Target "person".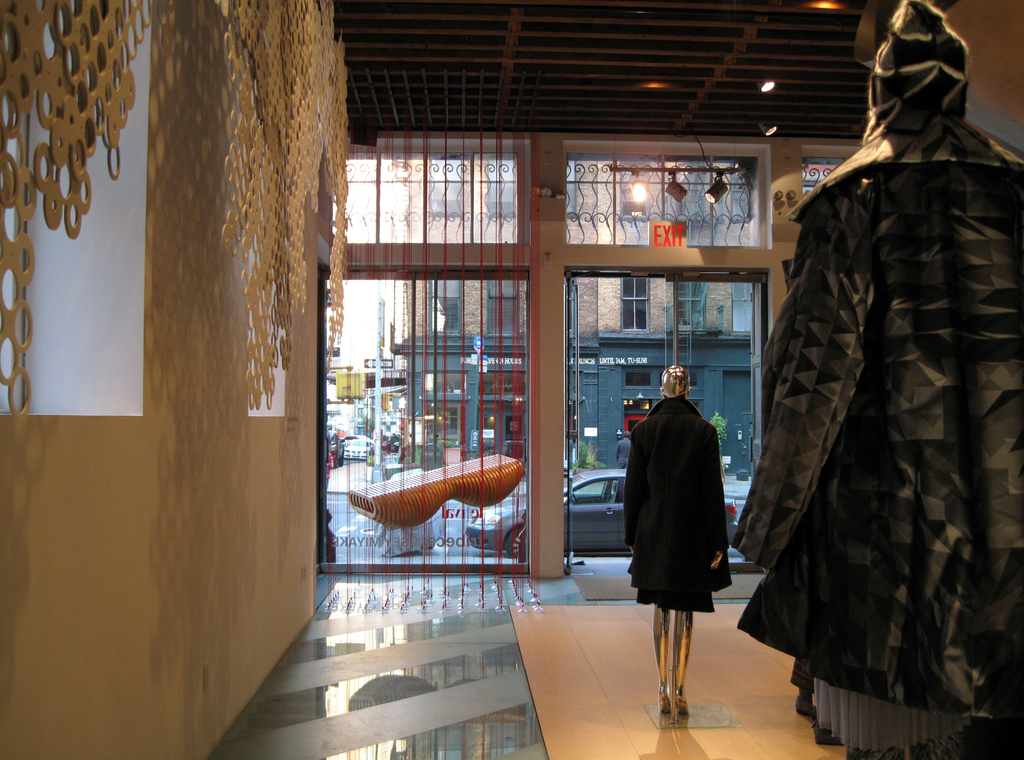
Target region: left=609, top=364, right=735, bottom=696.
